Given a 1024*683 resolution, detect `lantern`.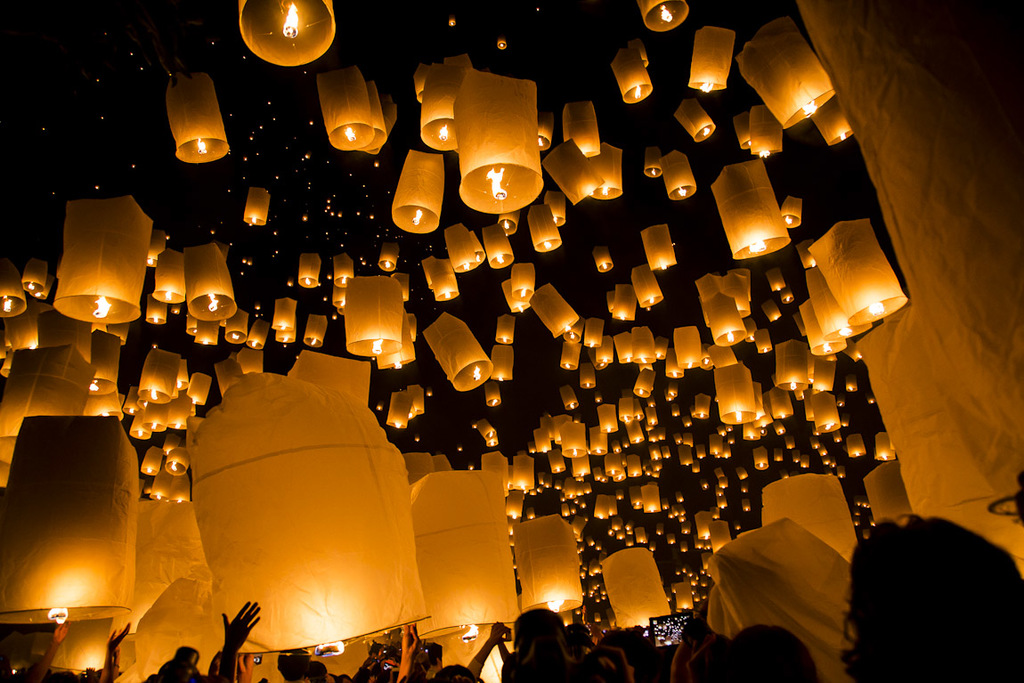
detection(234, 0, 335, 62).
